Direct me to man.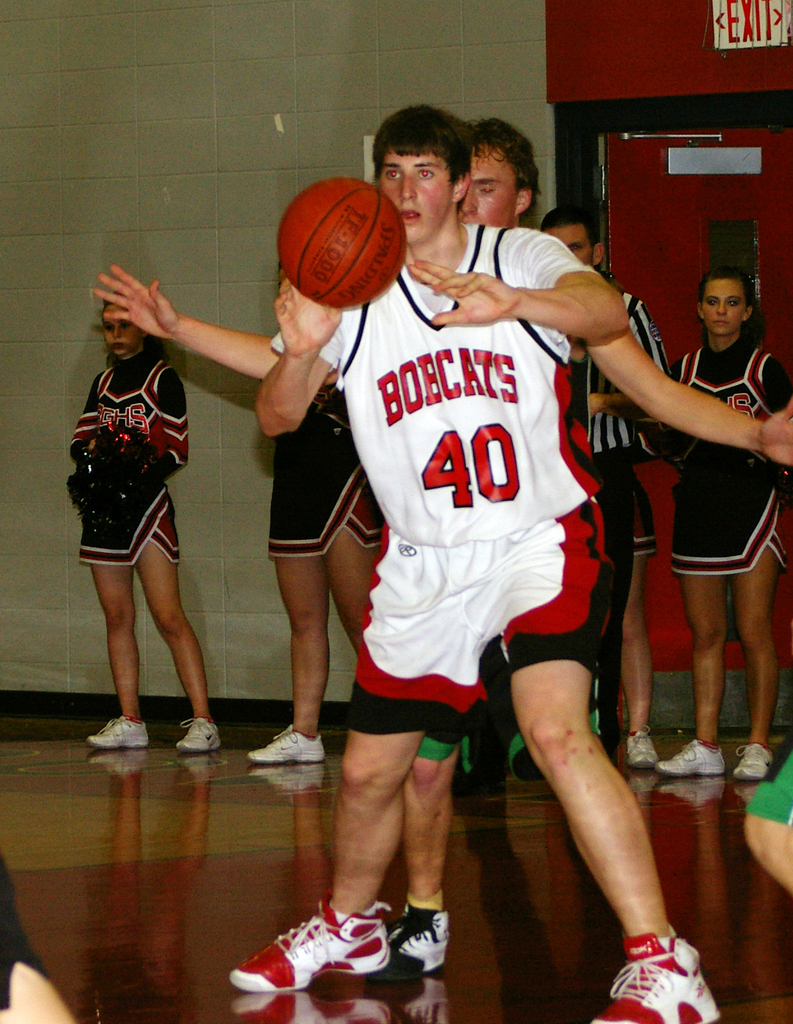
Direction: (228,102,724,1023).
